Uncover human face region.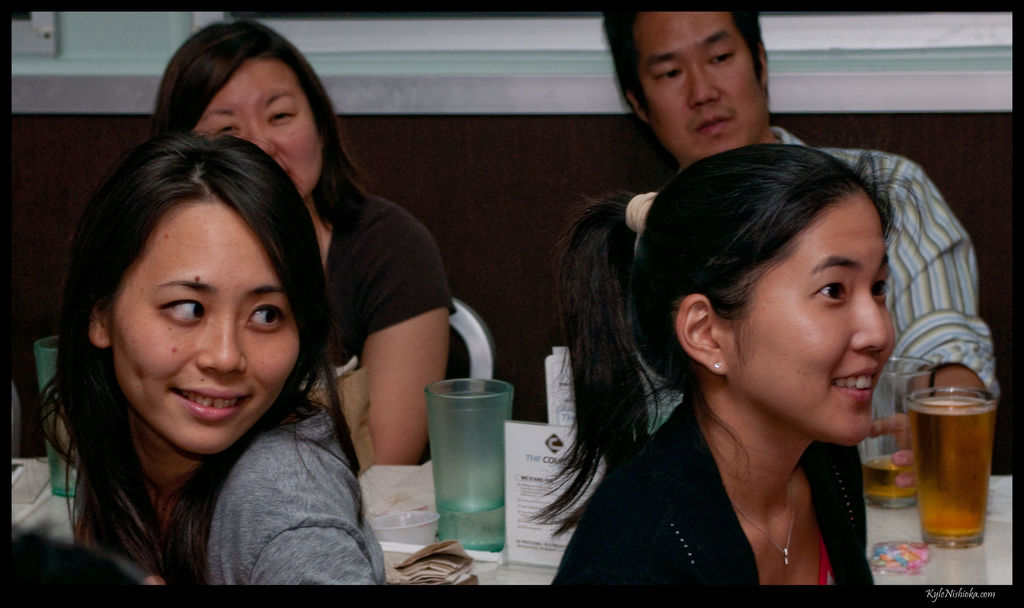
Uncovered: region(109, 205, 298, 452).
